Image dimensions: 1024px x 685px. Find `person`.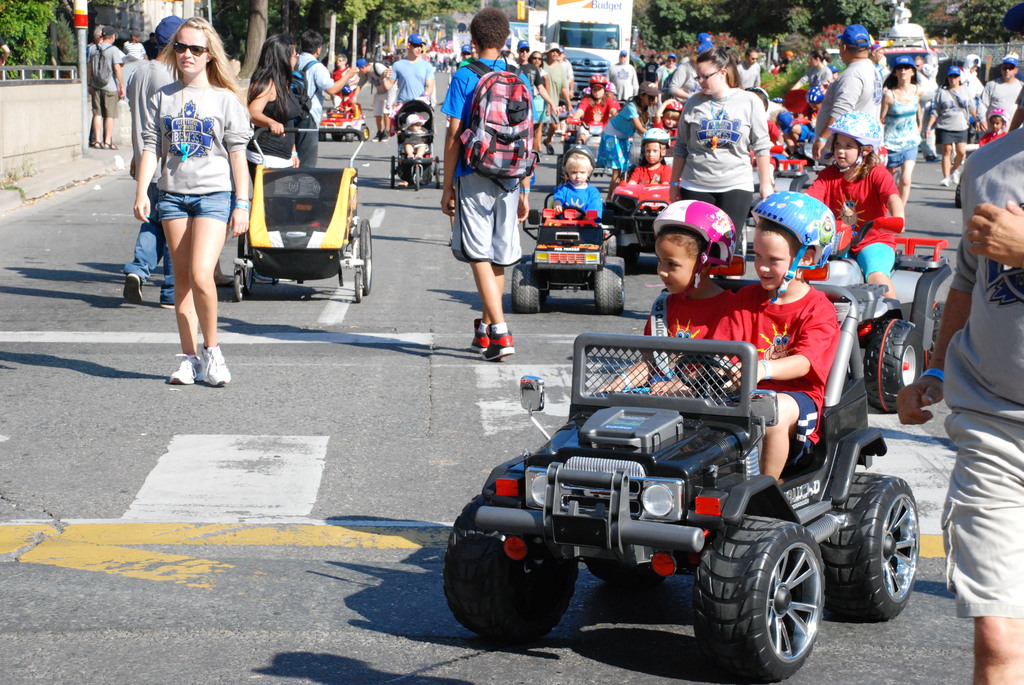
BBox(129, 0, 246, 376).
